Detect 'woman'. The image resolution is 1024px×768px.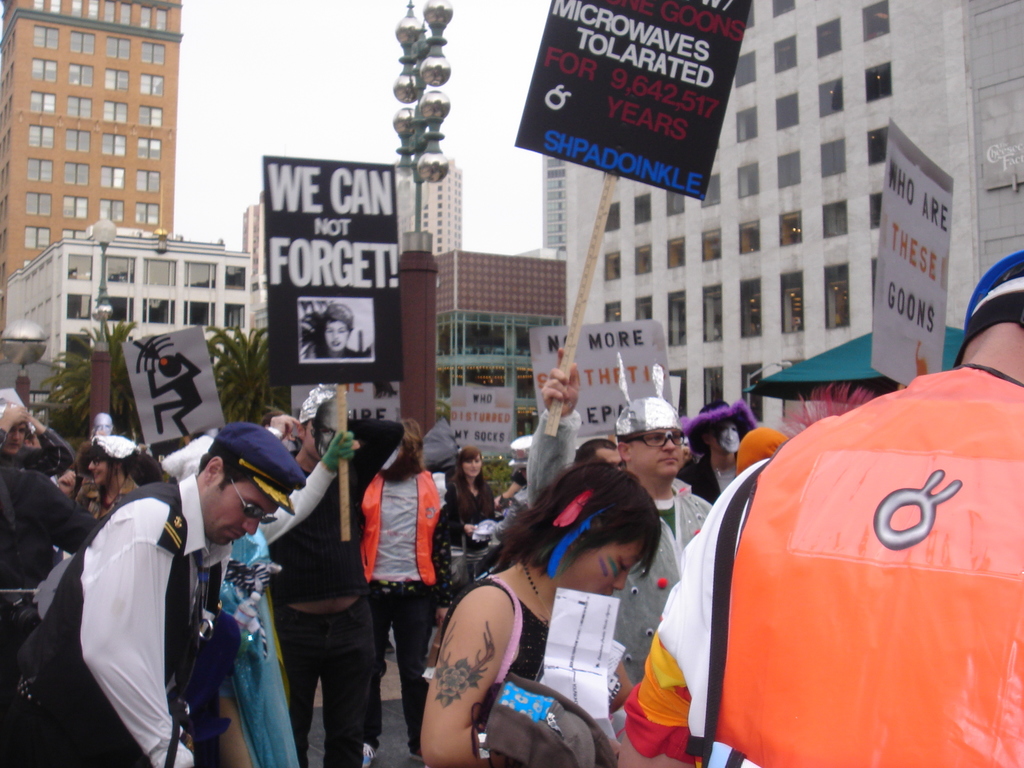
<box>299,299,373,362</box>.
